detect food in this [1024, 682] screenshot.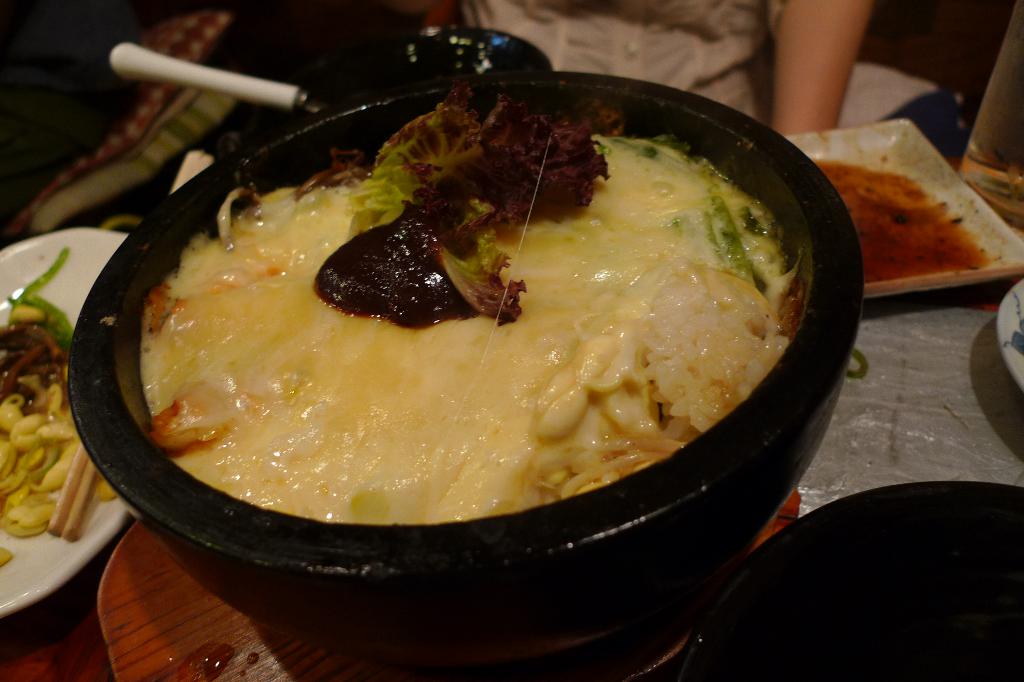
Detection: [x1=115, y1=109, x2=802, y2=543].
